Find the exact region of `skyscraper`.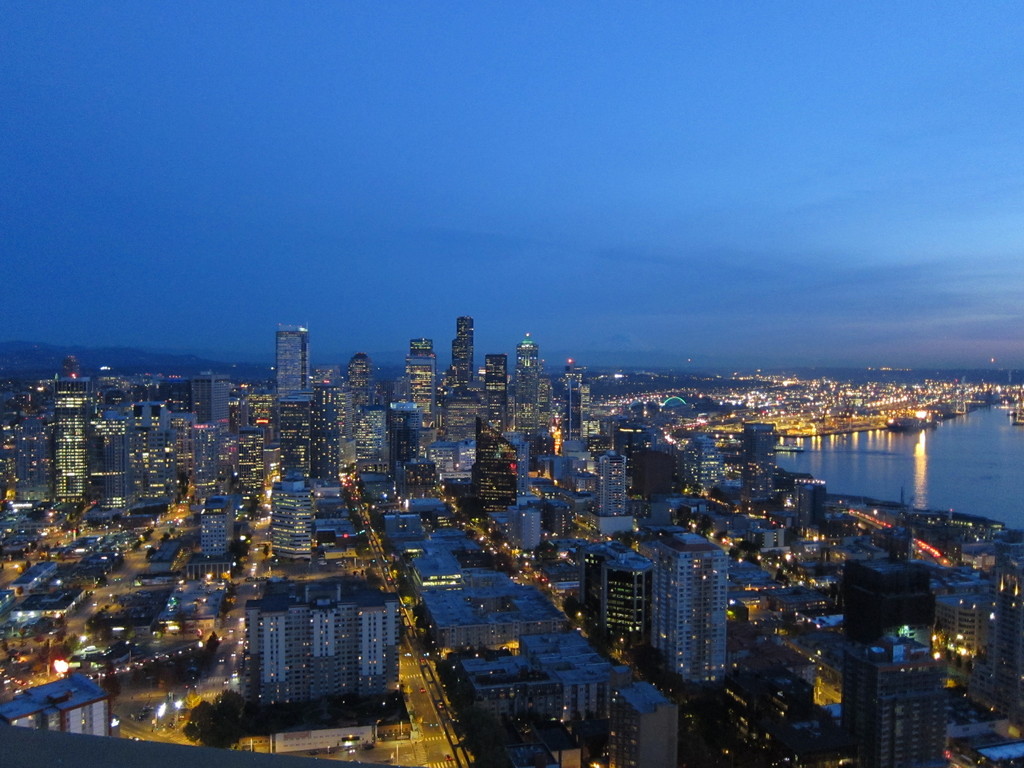
Exact region: (500, 333, 547, 435).
